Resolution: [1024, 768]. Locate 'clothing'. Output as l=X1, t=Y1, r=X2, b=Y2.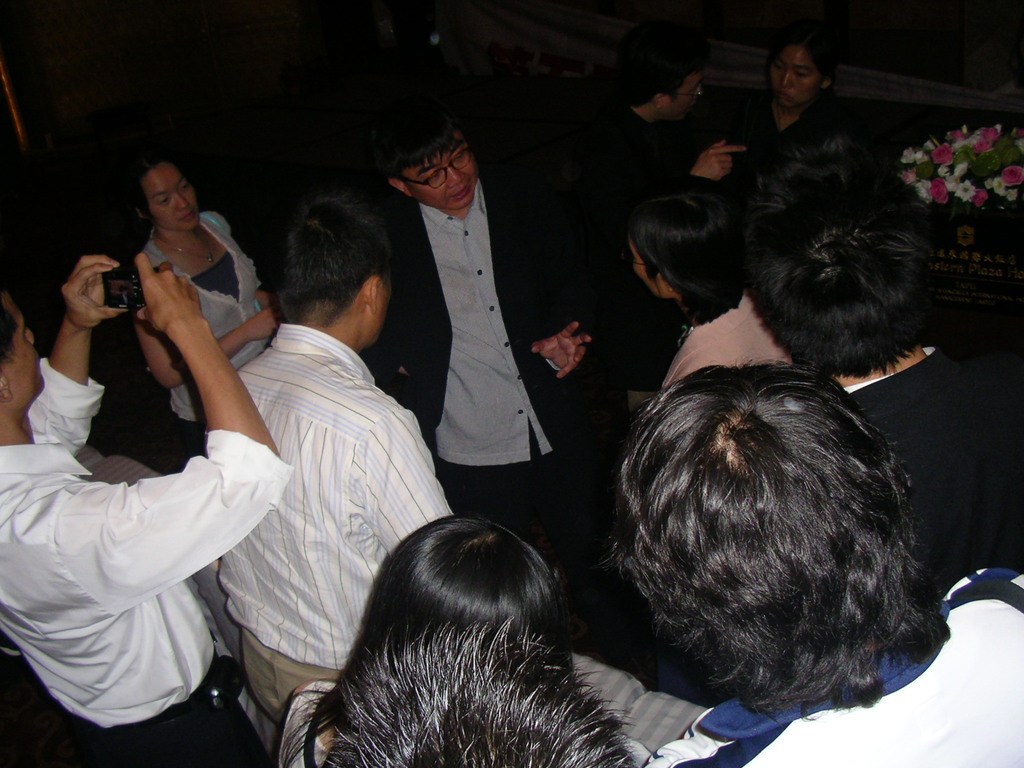
l=220, t=317, r=460, b=715.
